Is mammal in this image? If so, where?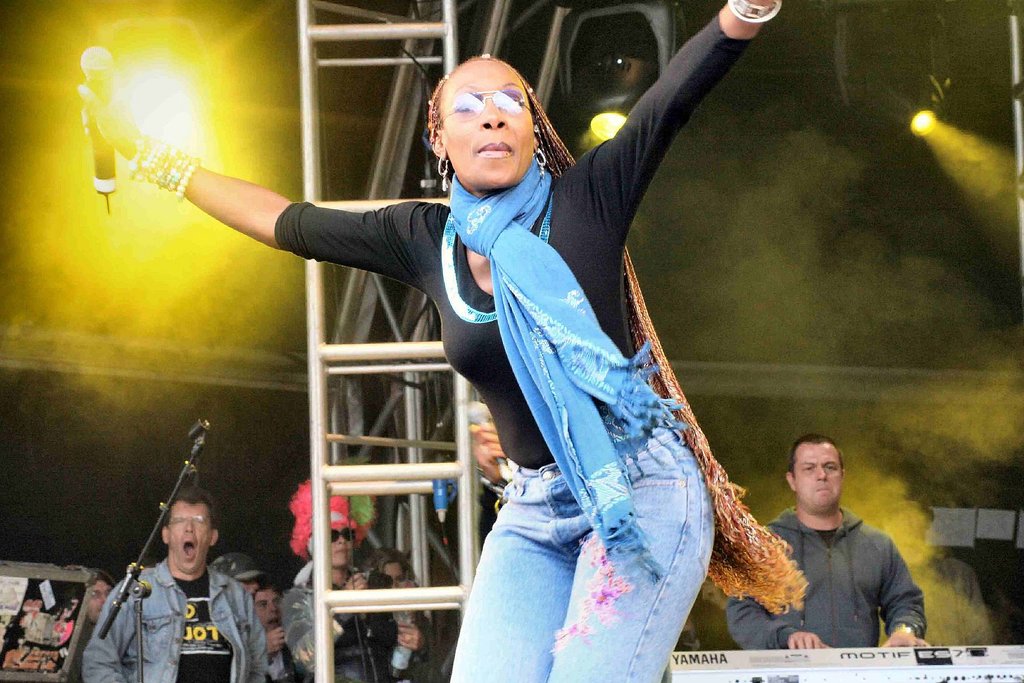
Yes, at {"x1": 85, "y1": 477, "x2": 268, "y2": 681}.
